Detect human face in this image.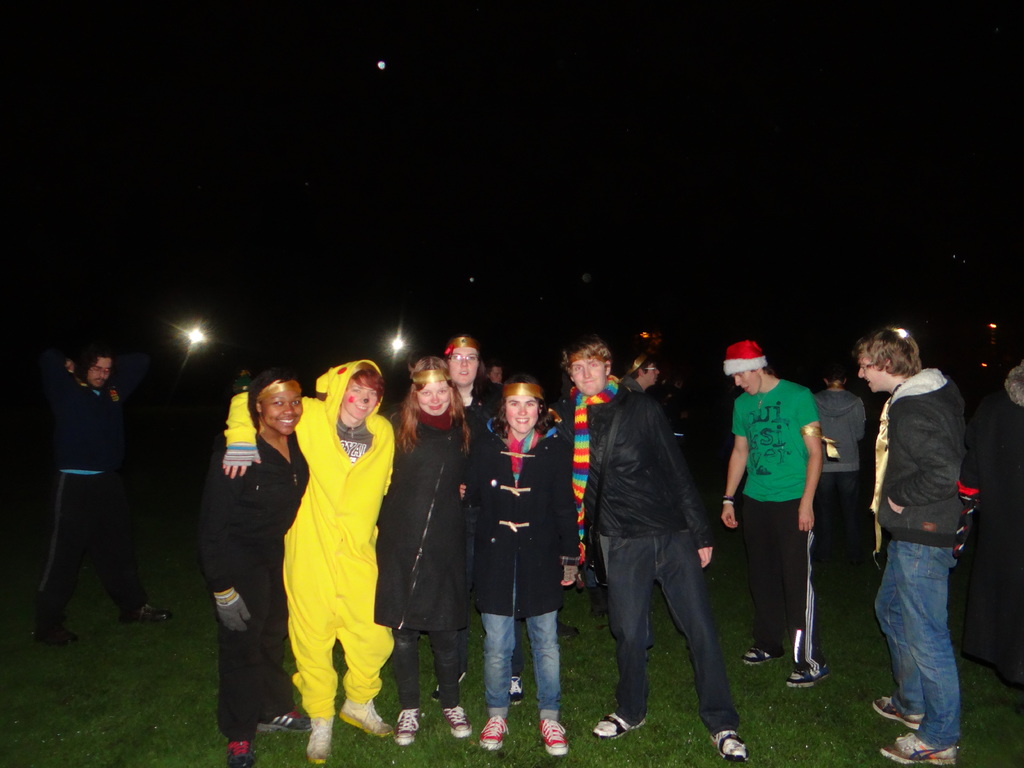
Detection: (x1=570, y1=360, x2=601, y2=394).
